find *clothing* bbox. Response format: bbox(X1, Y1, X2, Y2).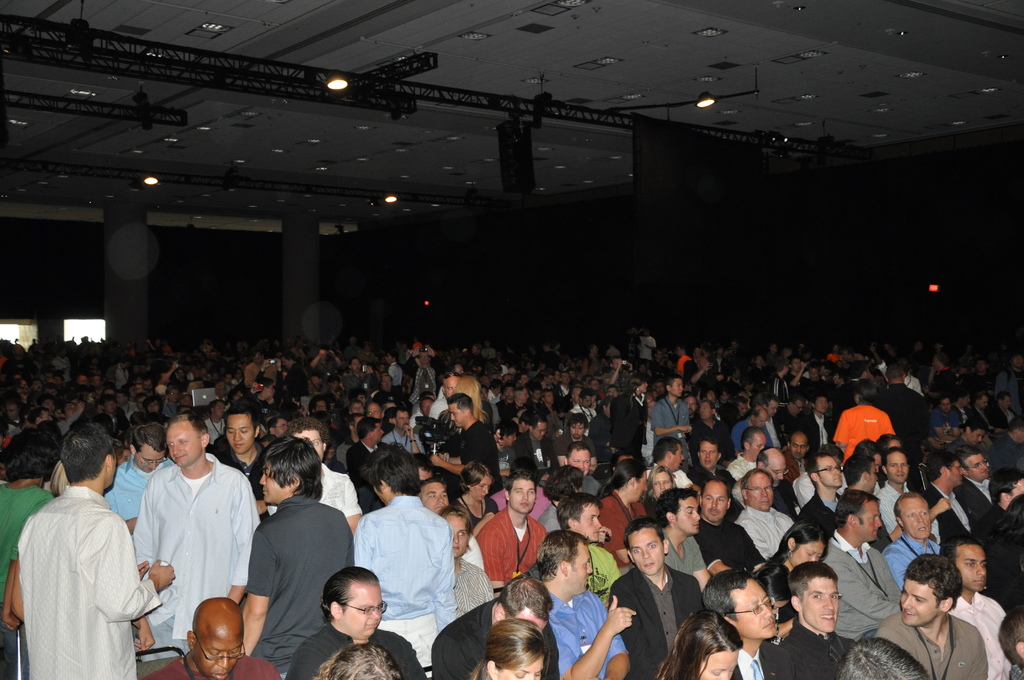
bbox(874, 478, 911, 535).
